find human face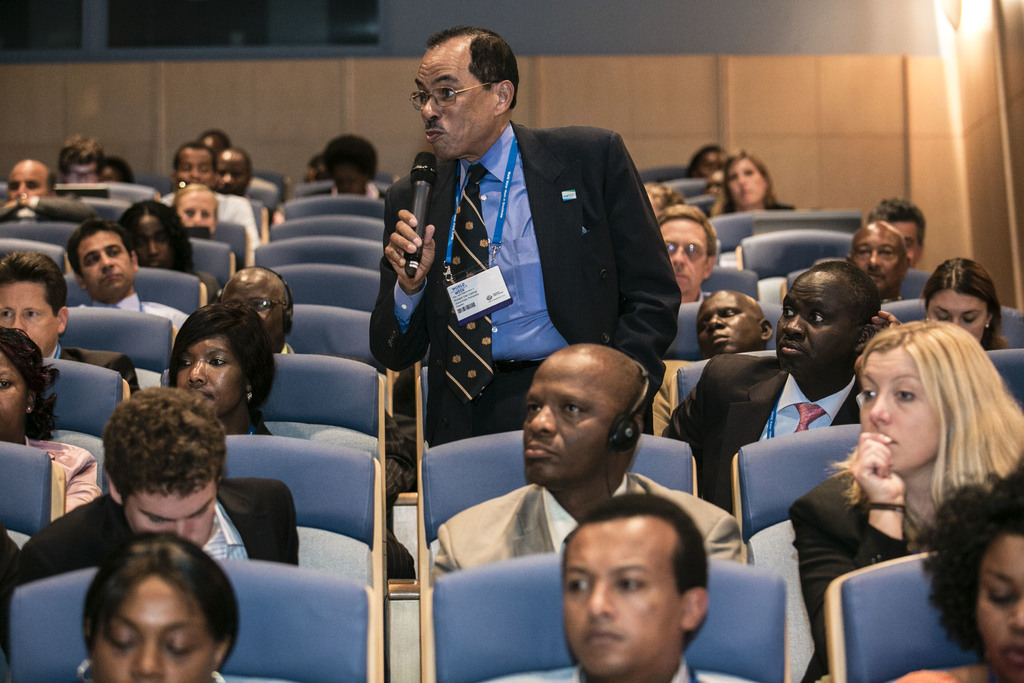
{"x1": 61, "y1": 160, "x2": 102, "y2": 184}
